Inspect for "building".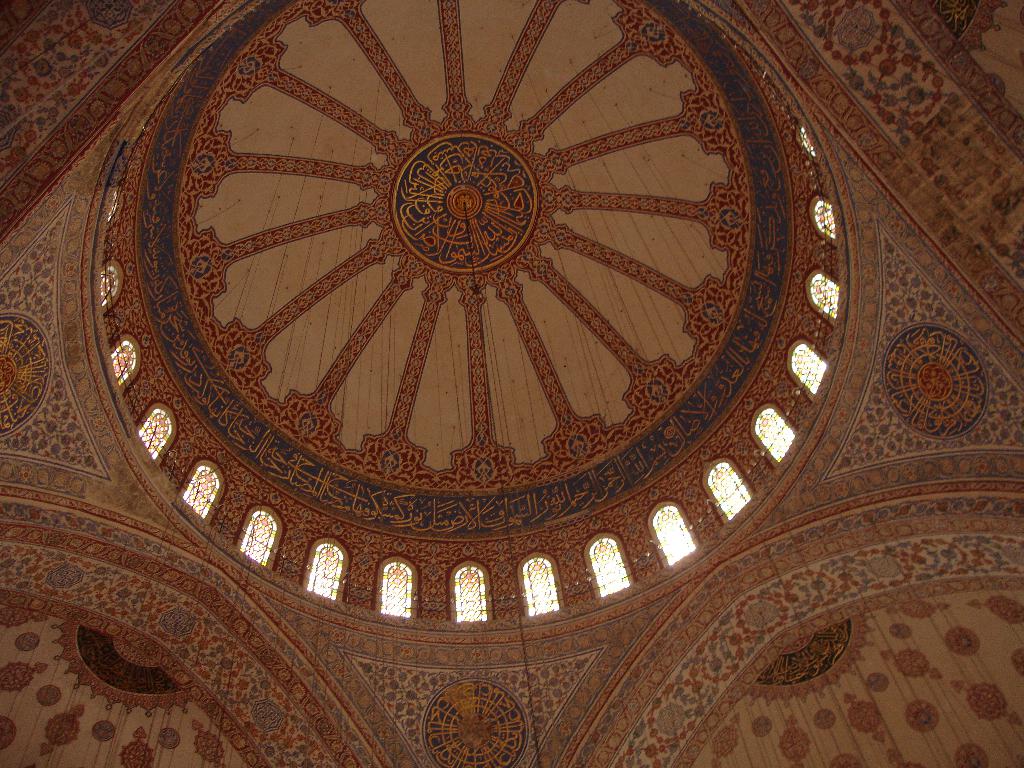
Inspection: <region>0, 0, 1023, 767</region>.
